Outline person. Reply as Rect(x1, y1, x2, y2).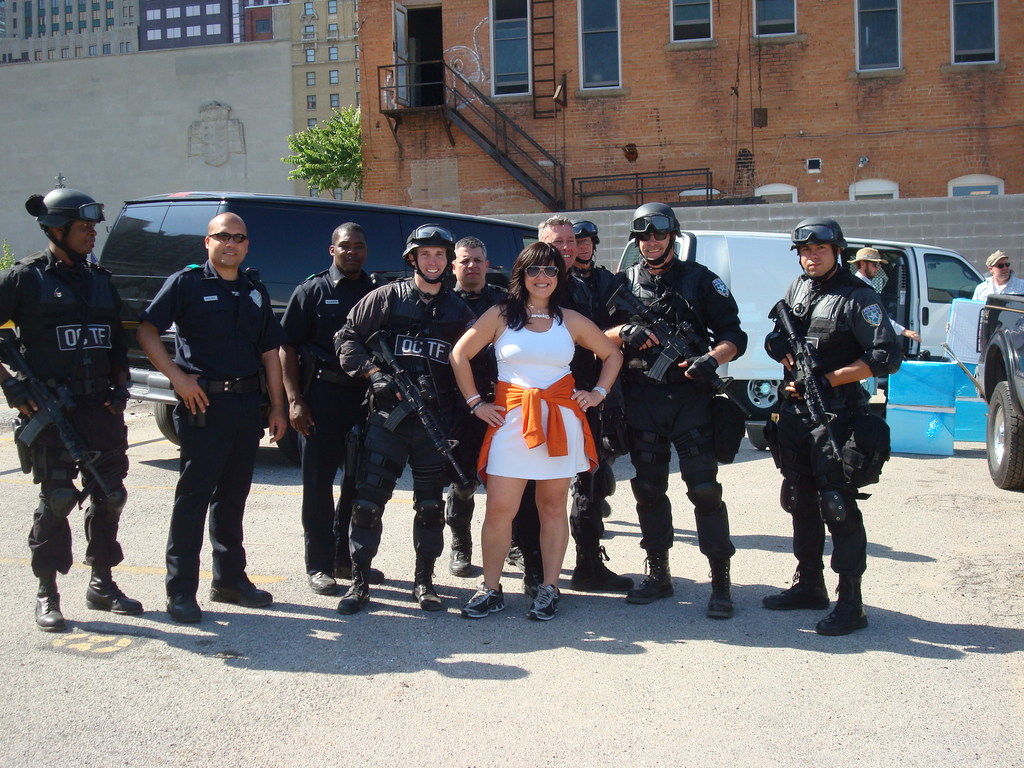
Rect(128, 212, 280, 632).
